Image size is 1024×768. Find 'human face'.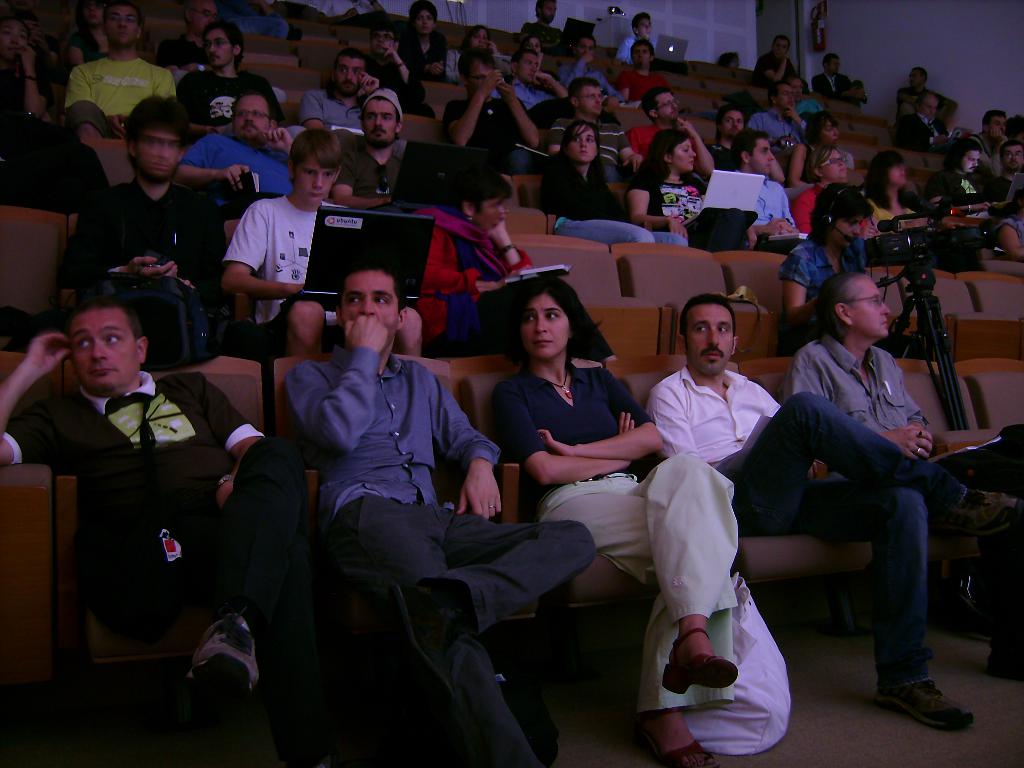
(471, 28, 488, 47).
